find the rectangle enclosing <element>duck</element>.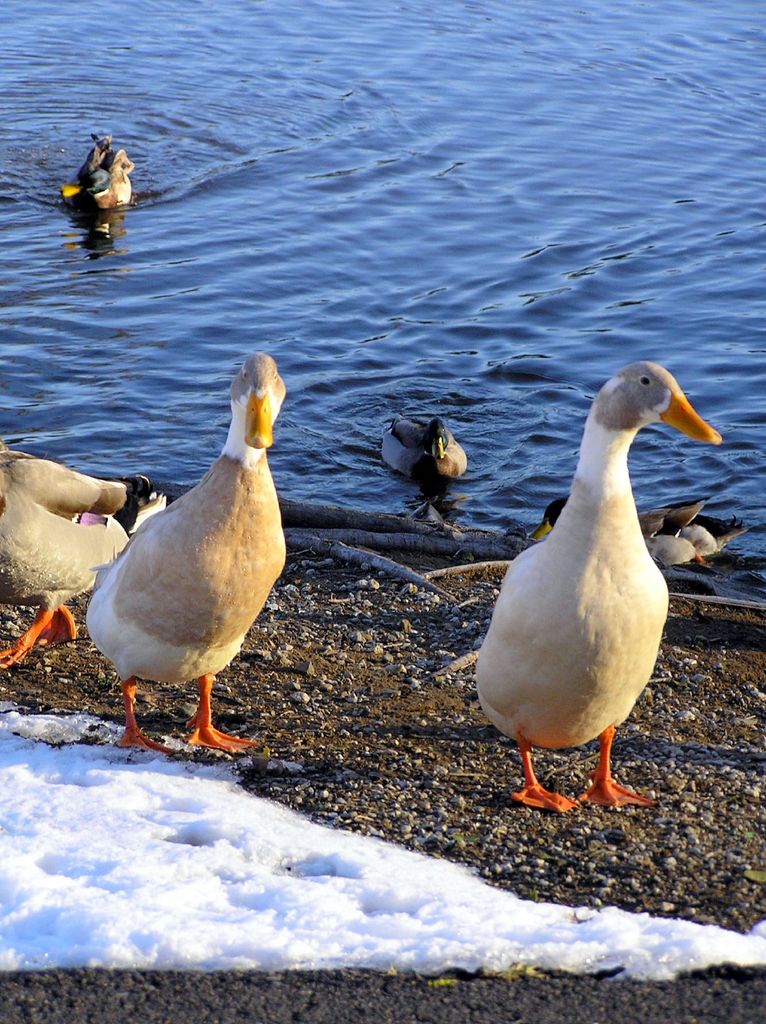
{"x1": 65, "y1": 141, "x2": 154, "y2": 232}.
